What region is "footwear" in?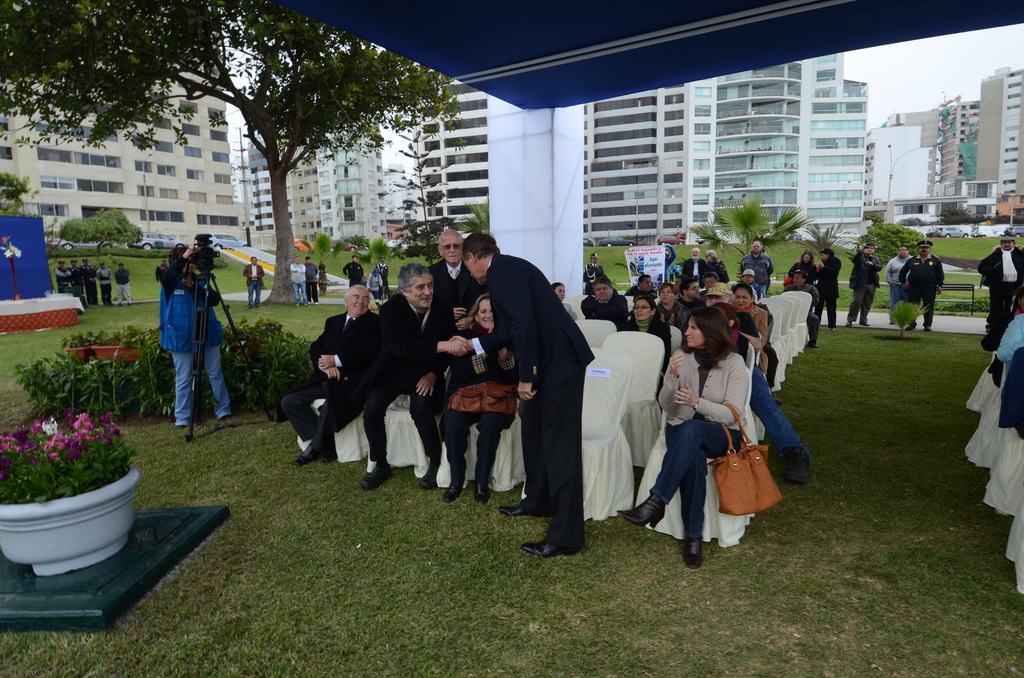
rect(616, 499, 657, 526).
